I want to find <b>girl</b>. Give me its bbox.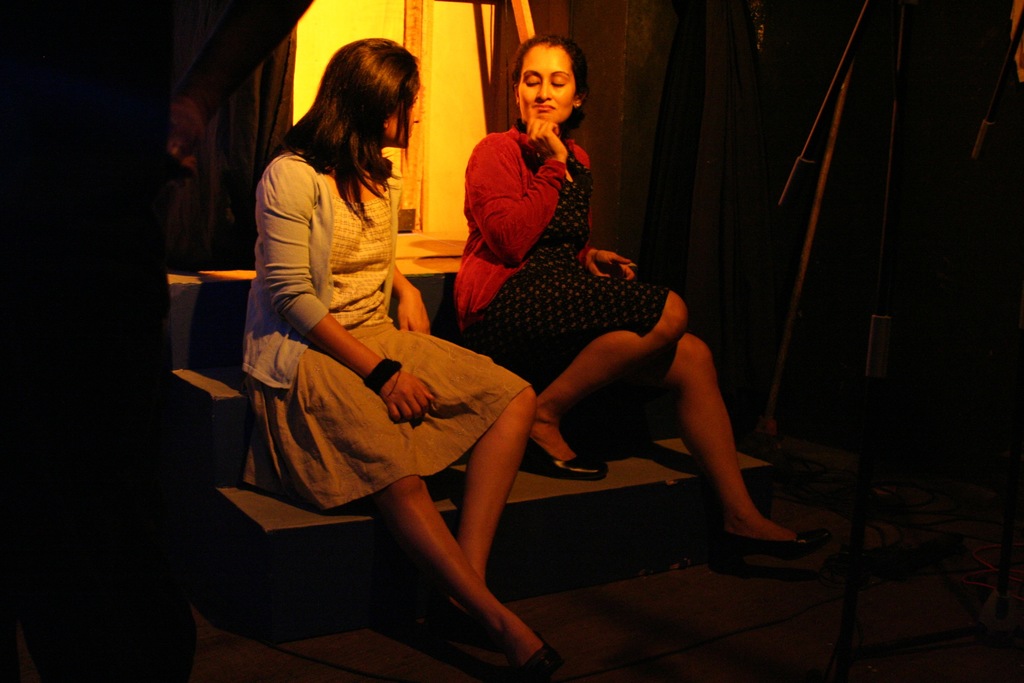
l=173, t=25, r=562, b=676.
